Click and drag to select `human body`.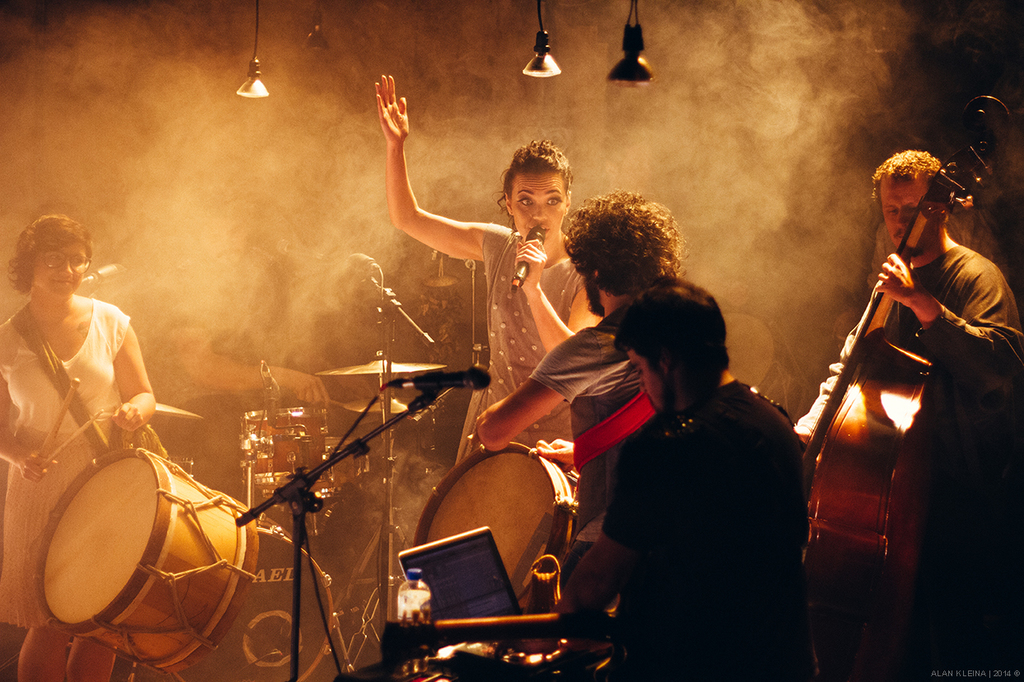
Selection: [x1=472, y1=298, x2=682, y2=609].
